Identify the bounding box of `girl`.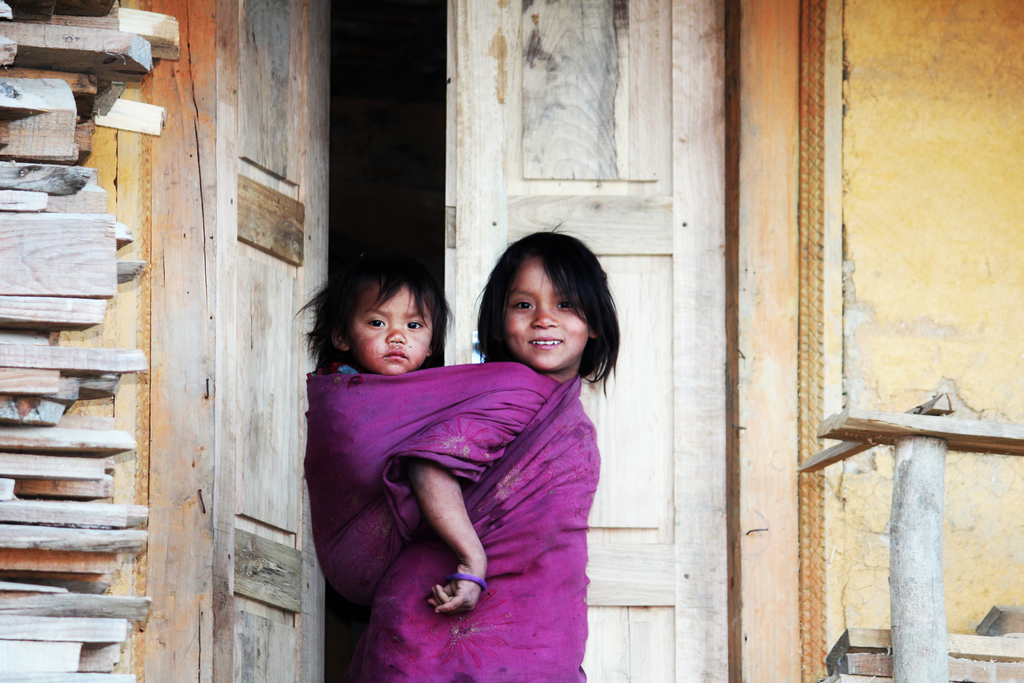
[left=365, top=217, right=619, bottom=682].
